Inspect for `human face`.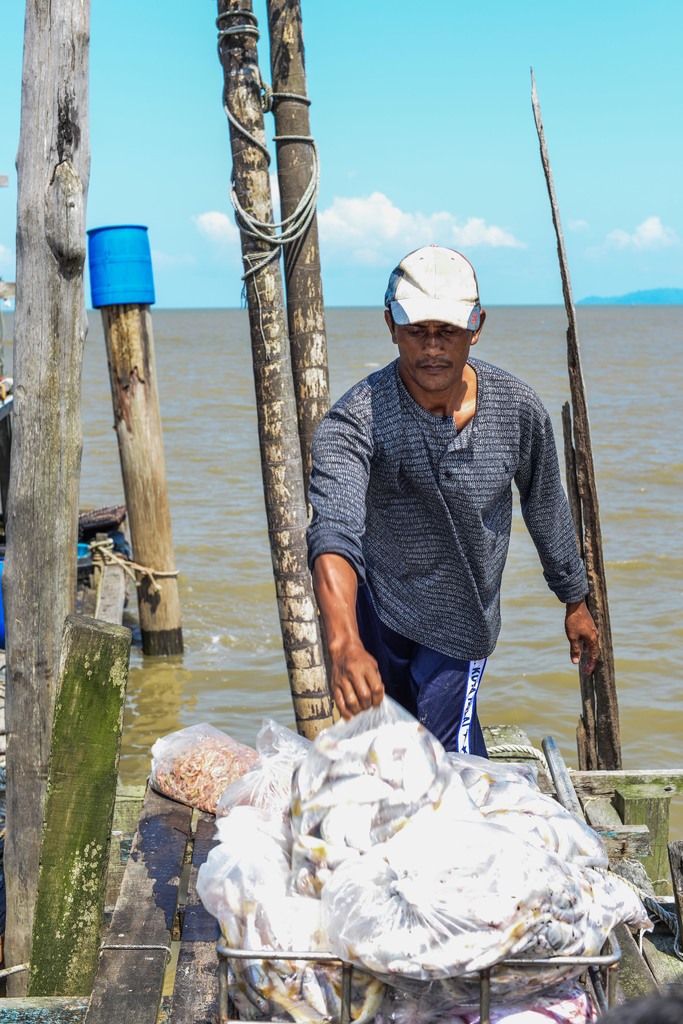
Inspection: rect(395, 319, 470, 395).
